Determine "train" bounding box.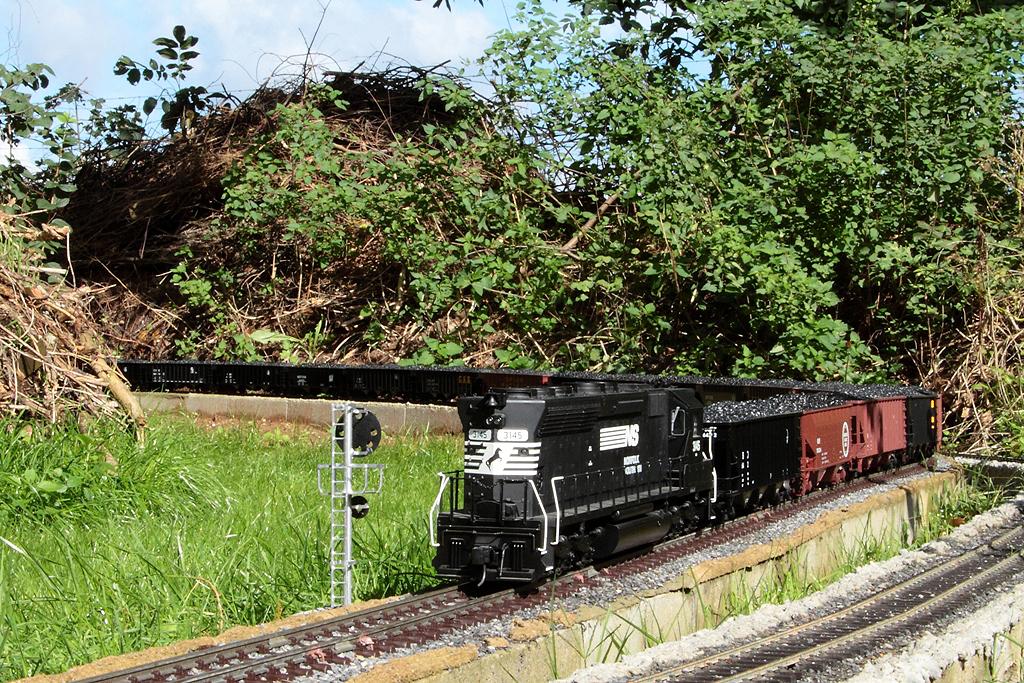
Determined: [left=78, top=361, right=944, bottom=594].
